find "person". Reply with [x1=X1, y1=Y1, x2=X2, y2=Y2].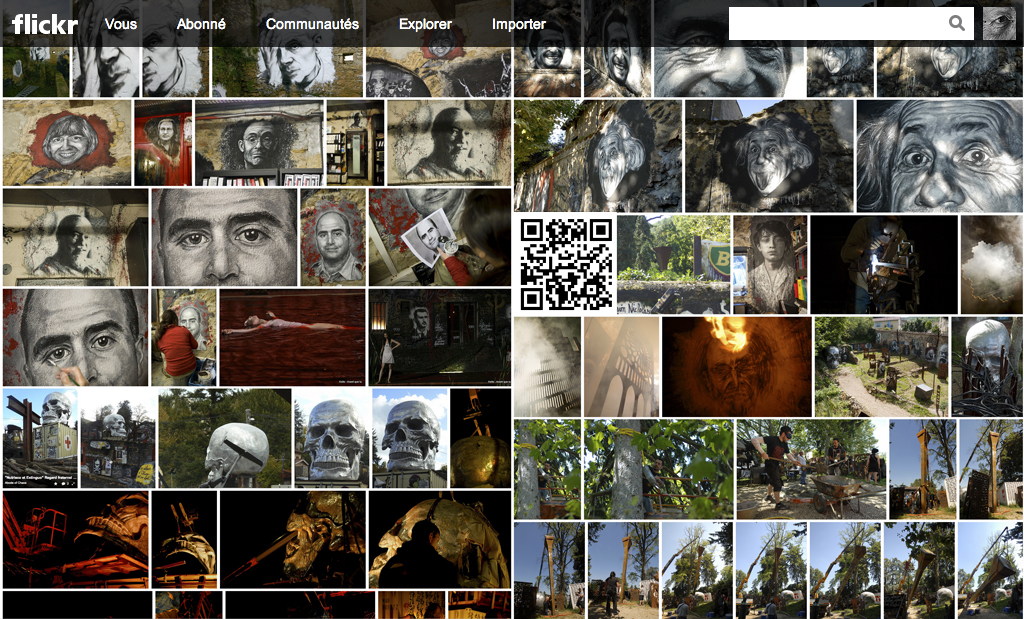
[x1=745, y1=222, x2=801, y2=308].
